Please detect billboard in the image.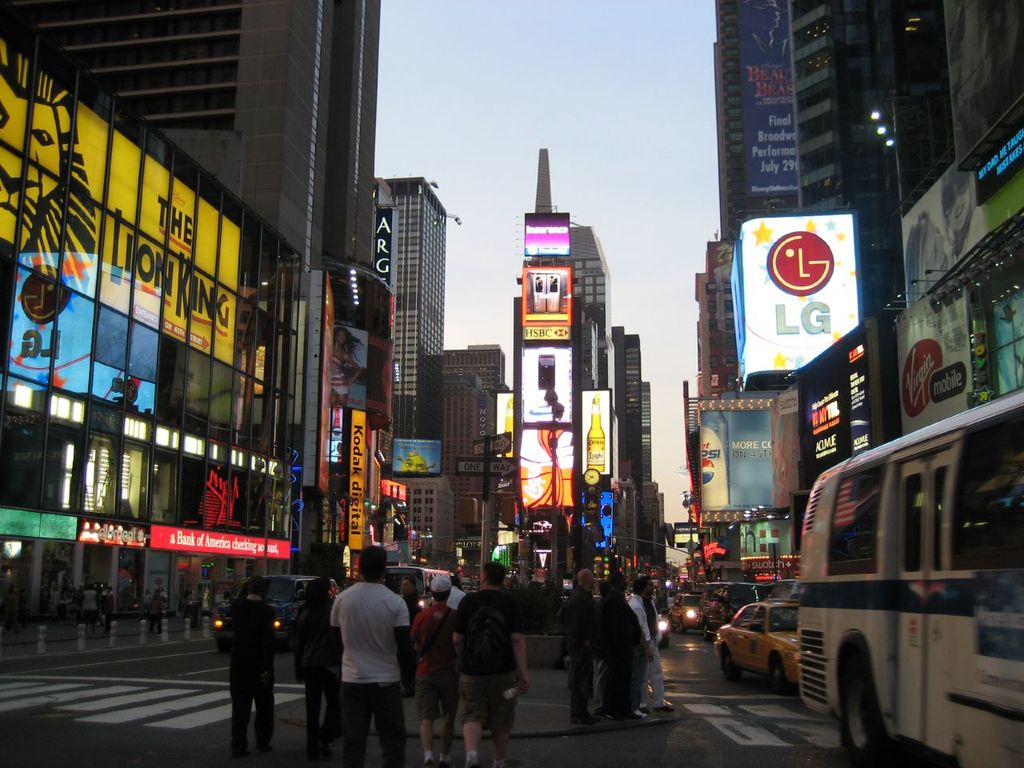
left=697, top=196, right=888, bottom=398.
